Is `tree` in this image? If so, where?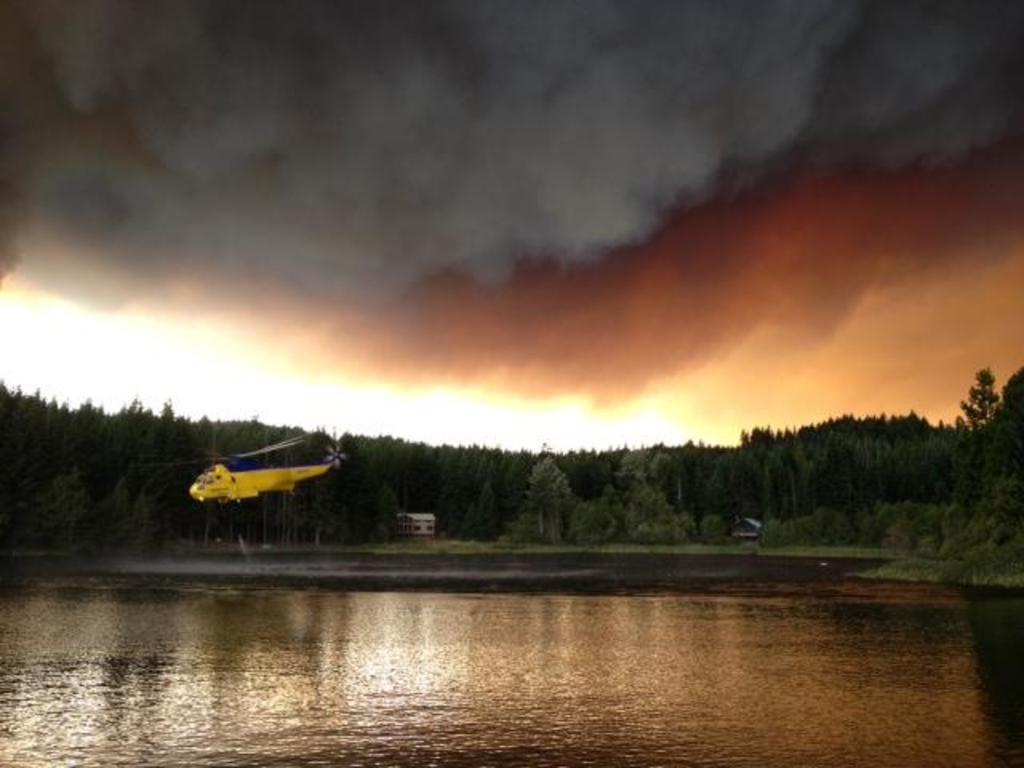
Yes, at {"x1": 933, "y1": 374, "x2": 1022, "y2": 453}.
